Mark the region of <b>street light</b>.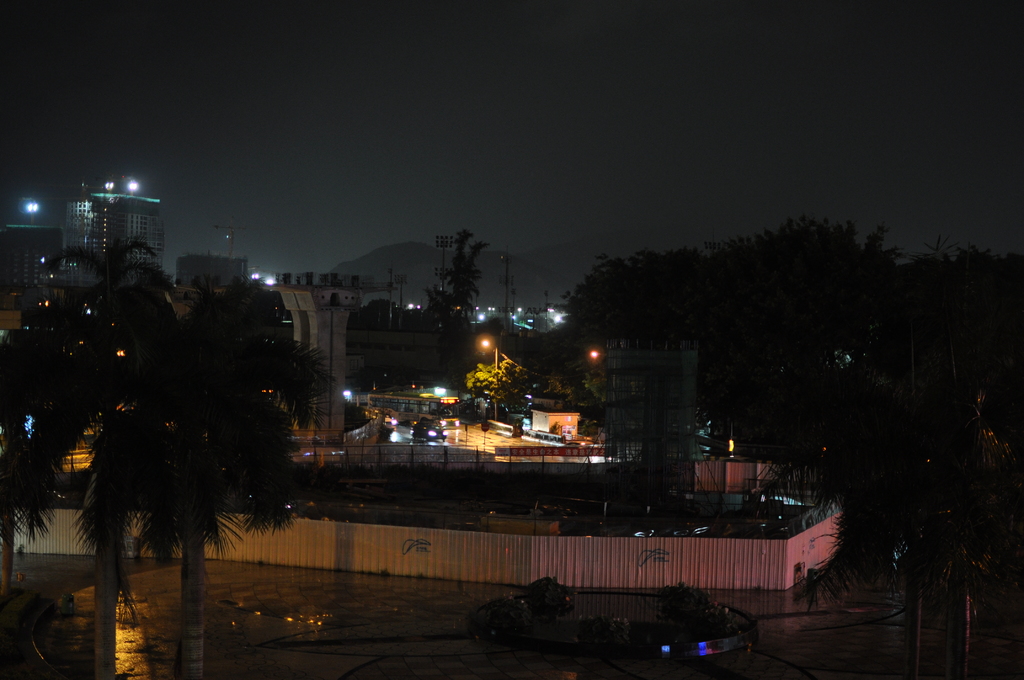
Region: <box>582,344,607,360</box>.
